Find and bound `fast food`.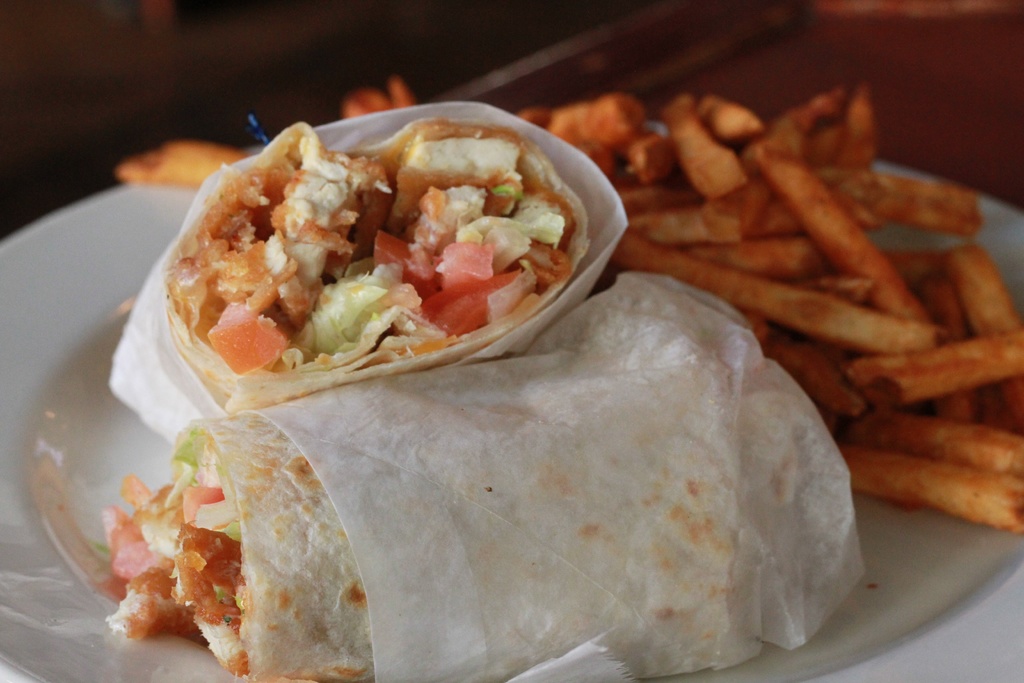
Bound: [102, 269, 868, 682].
